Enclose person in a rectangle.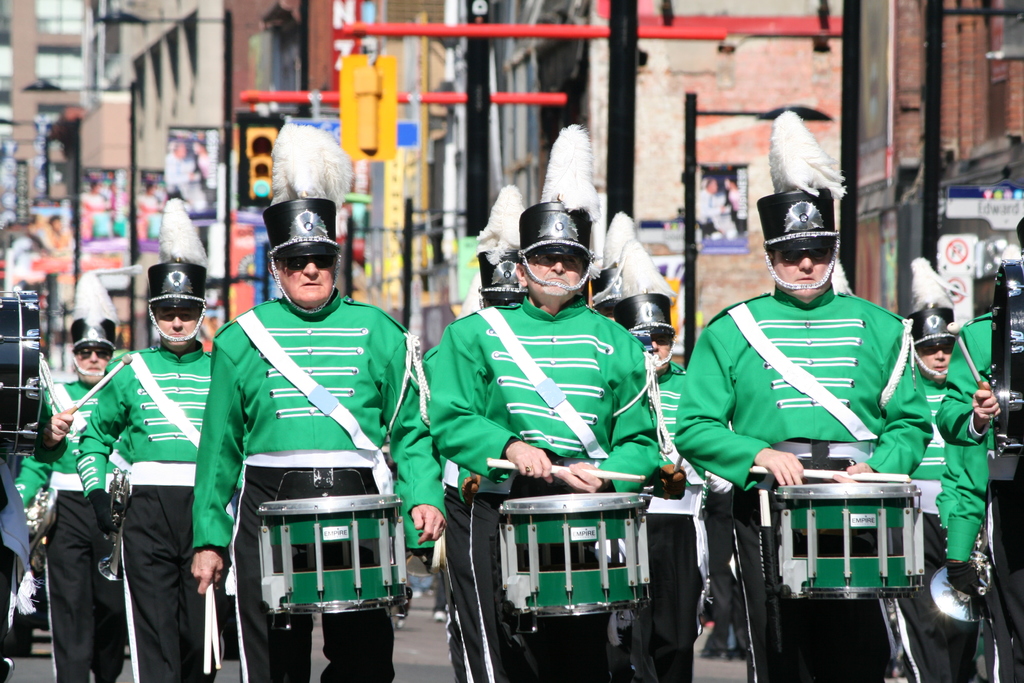
{"x1": 35, "y1": 268, "x2": 128, "y2": 682}.
